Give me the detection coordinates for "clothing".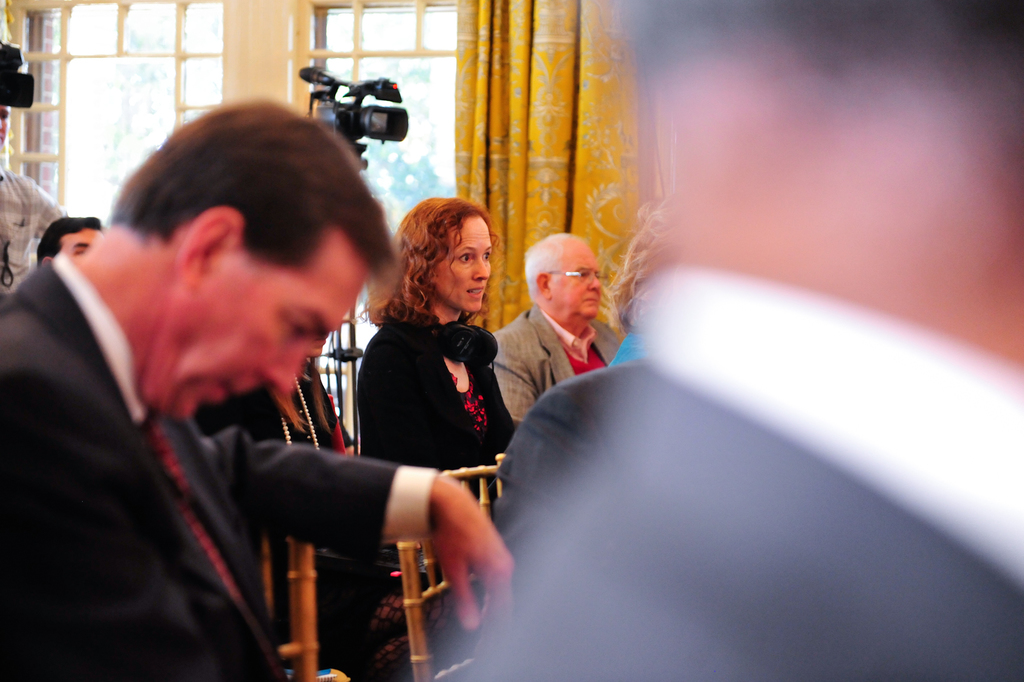
358/304/520/503.
